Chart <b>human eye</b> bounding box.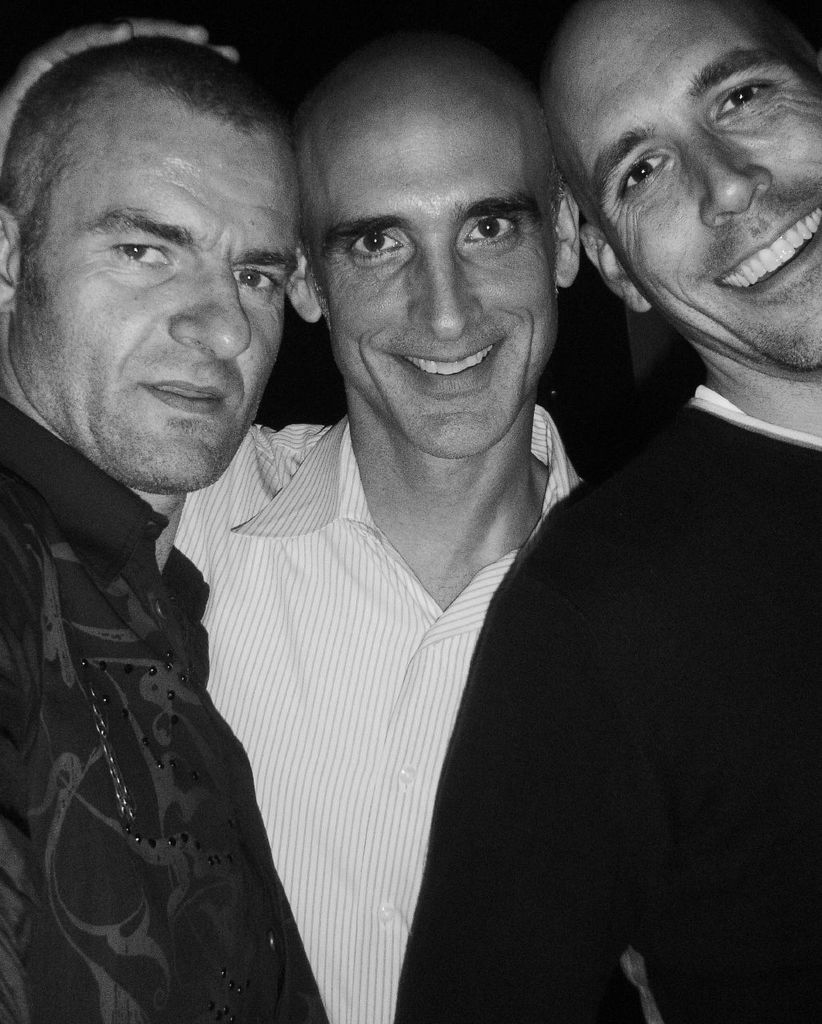
Charted: rect(342, 230, 407, 272).
